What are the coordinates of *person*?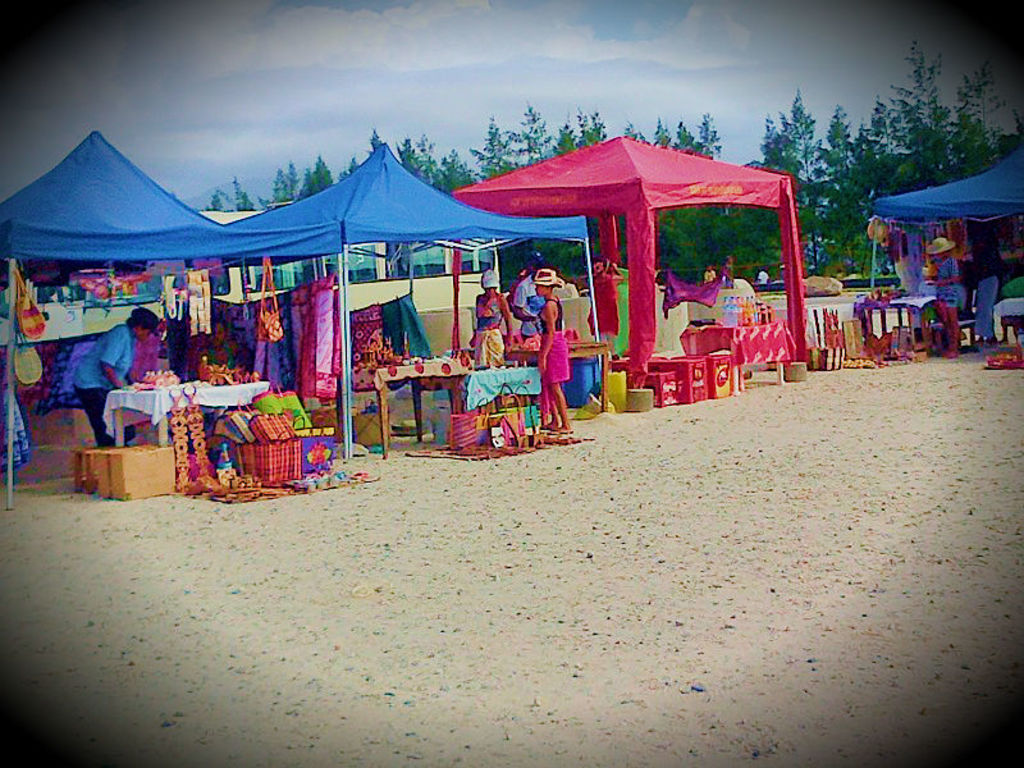
(956,219,1005,343).
